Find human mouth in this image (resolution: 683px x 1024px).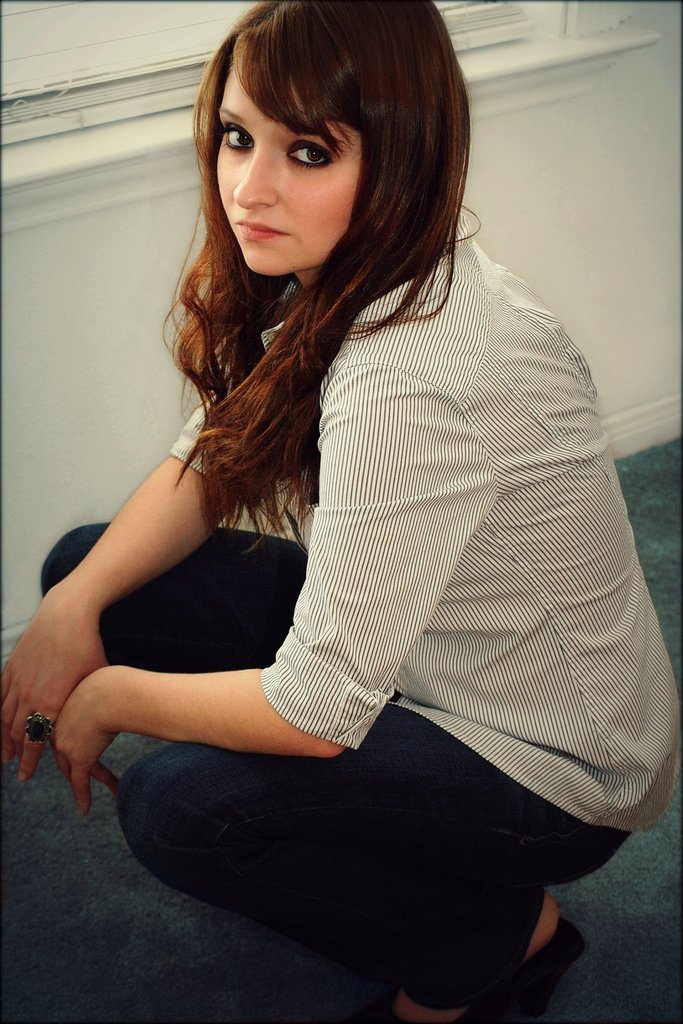
(232, 220, 291, 239).
